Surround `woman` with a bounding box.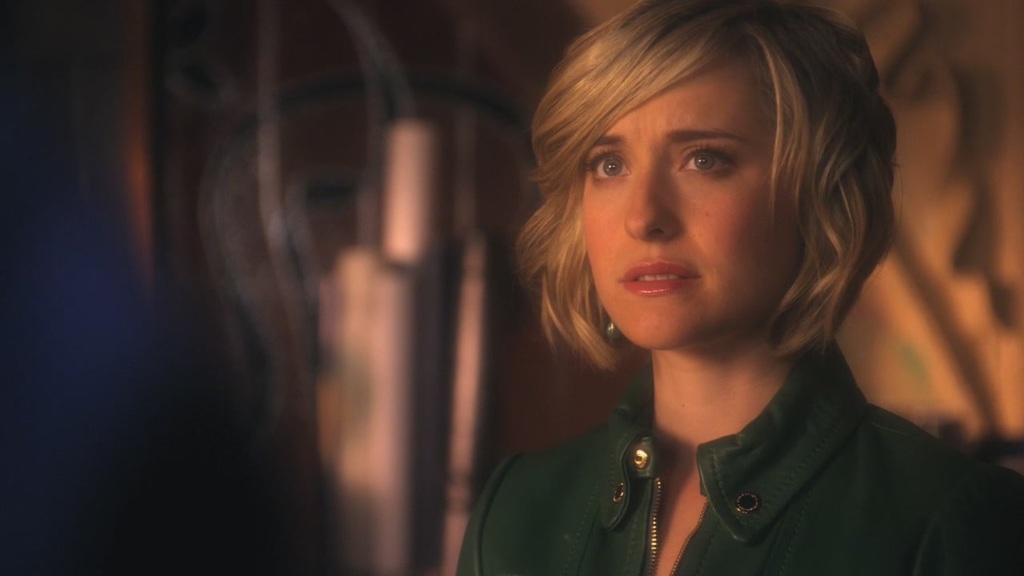
[x1=437, y1=0, x2=1023, y2=575].
